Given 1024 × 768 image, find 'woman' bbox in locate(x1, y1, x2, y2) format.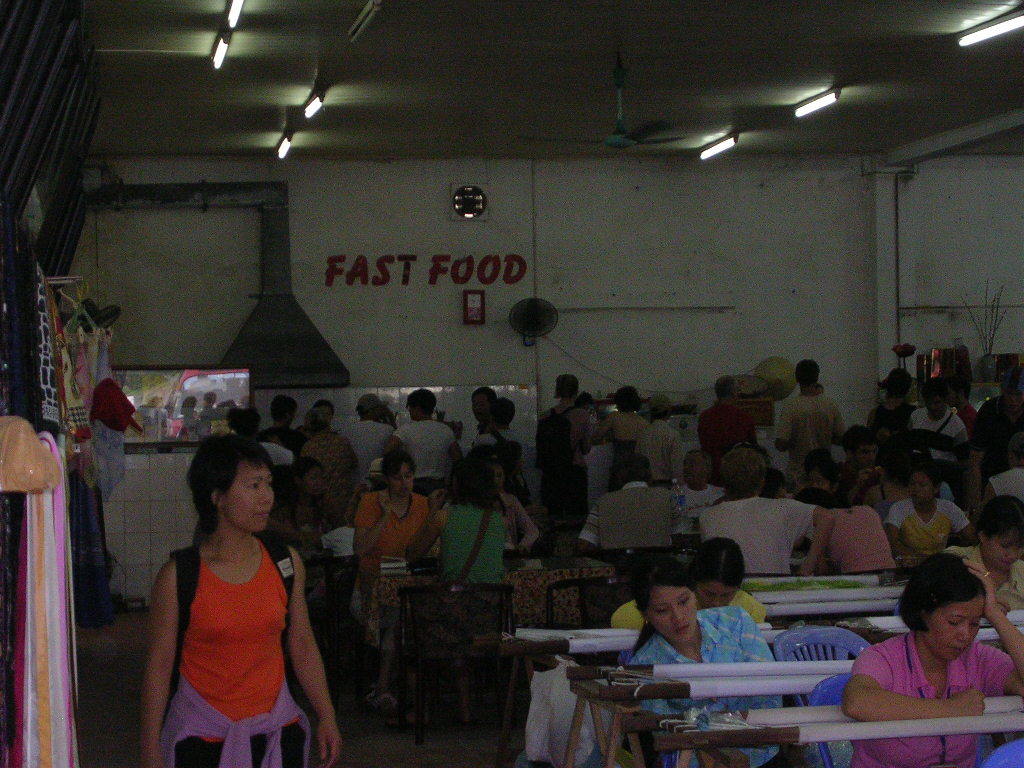
locate(401, 458, 511, 580).
